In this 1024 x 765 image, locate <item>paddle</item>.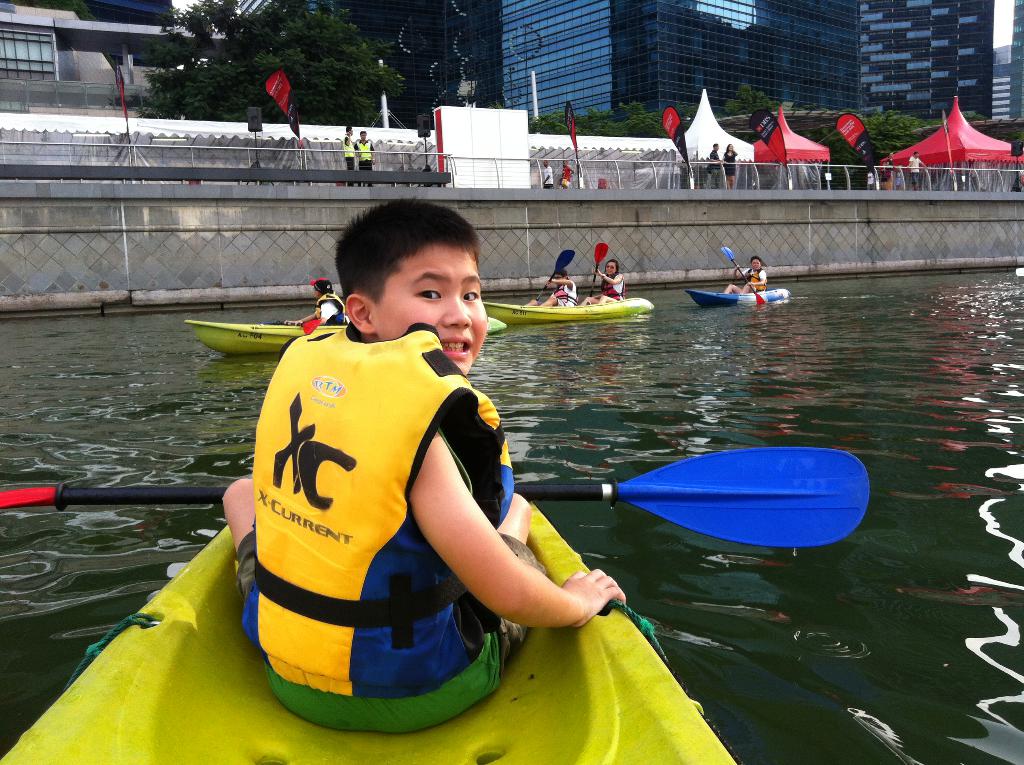
Bounding box: 8, 443, 878, 562.
